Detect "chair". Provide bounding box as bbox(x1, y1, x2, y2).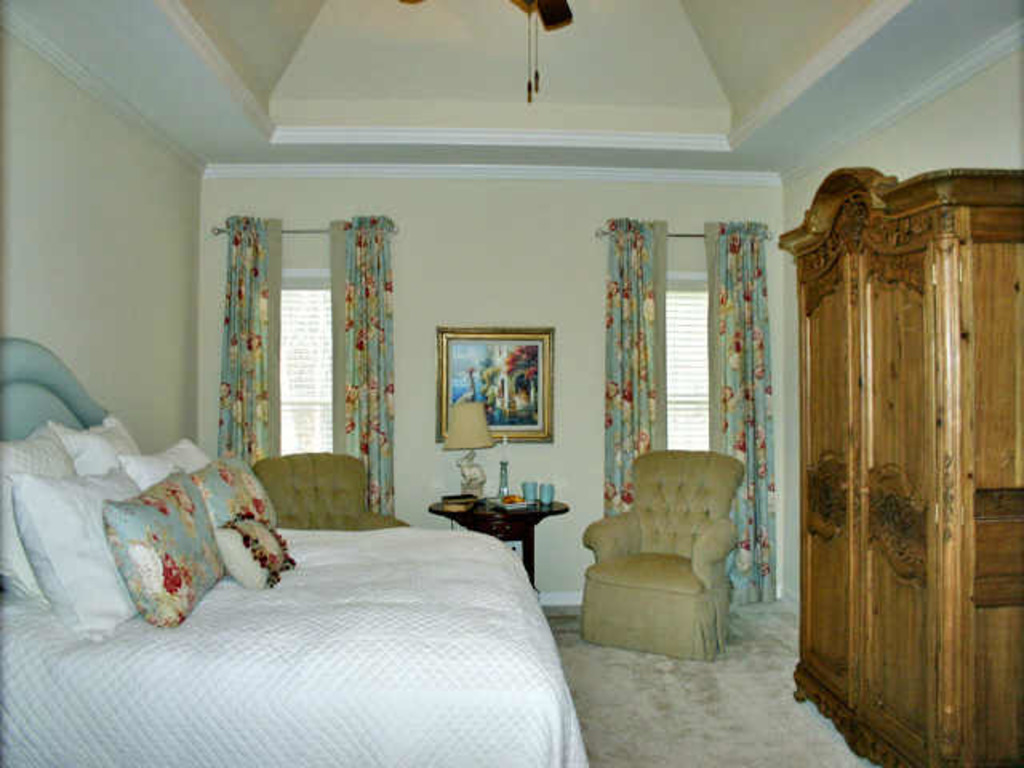
bbox(576, 443, 766, 666).
